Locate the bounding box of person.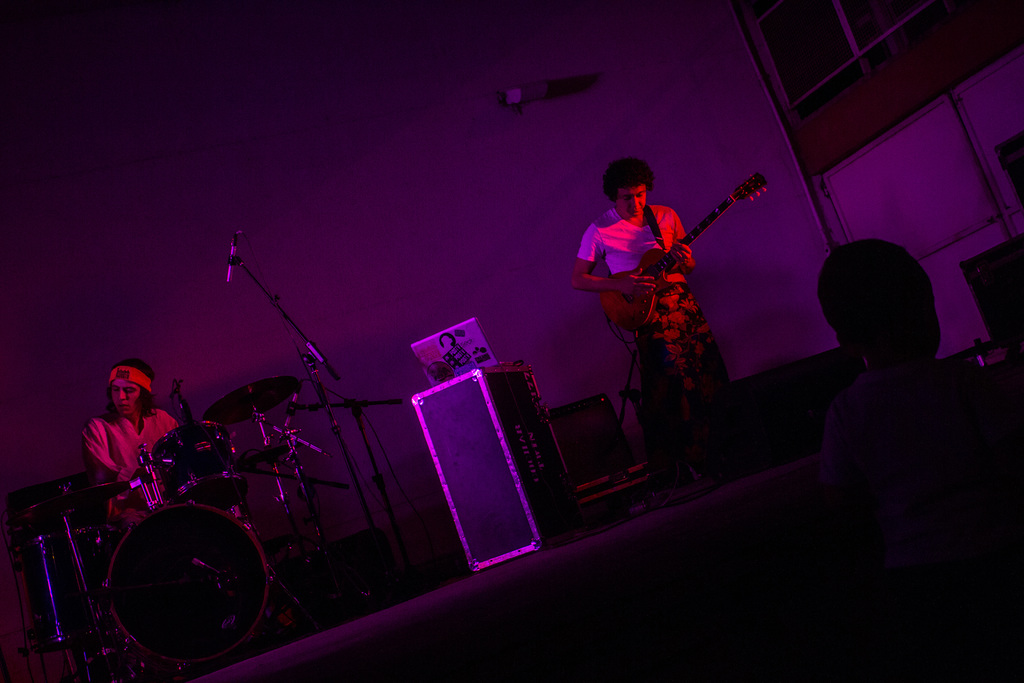
Bounding box: left=82, top=363, right=188, bottom=527.
